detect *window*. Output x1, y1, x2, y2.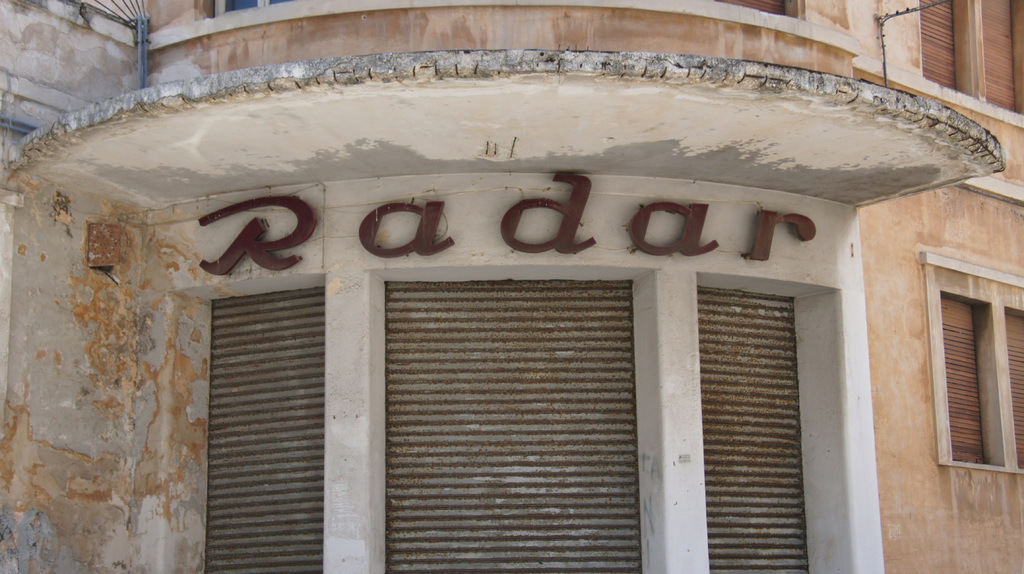
924, 225, 1010, 476.
